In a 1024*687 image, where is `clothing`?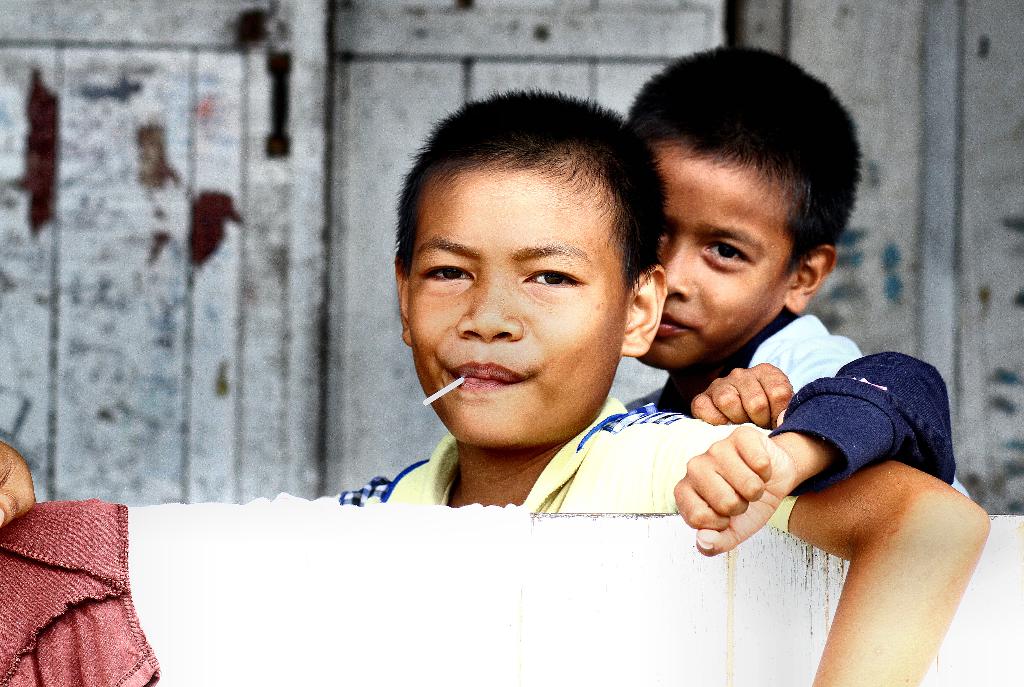
box(242, 400, 805, 531).
